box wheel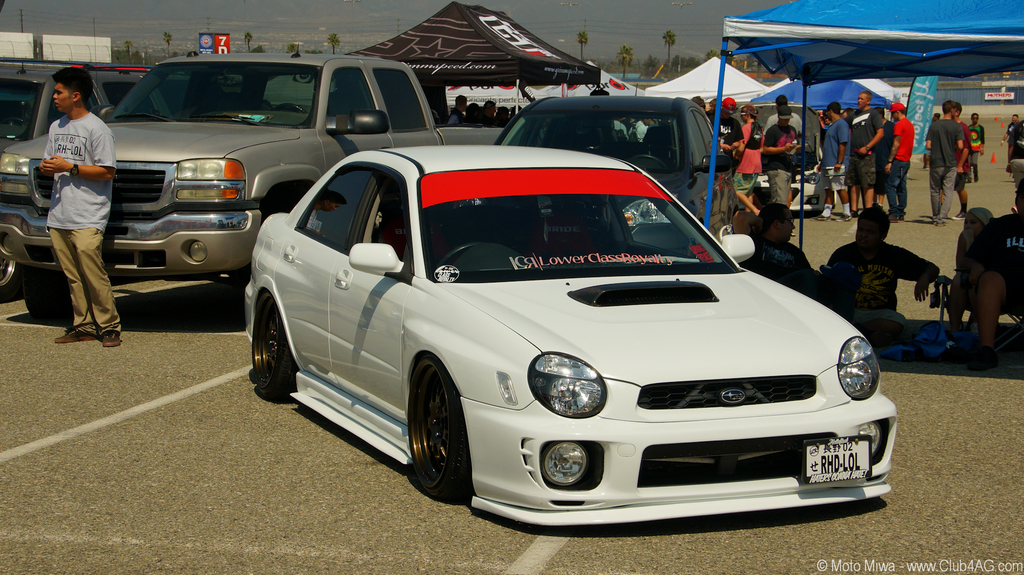
252/285/296/406
